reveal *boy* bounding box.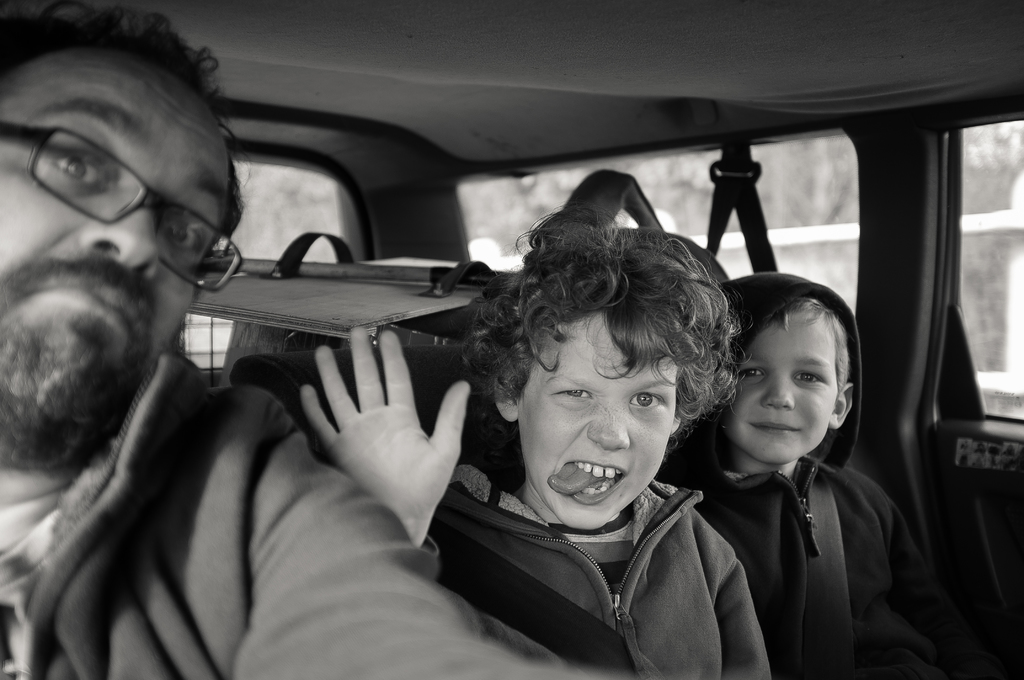
Revealed: crop(652, 272, 963, 679).
